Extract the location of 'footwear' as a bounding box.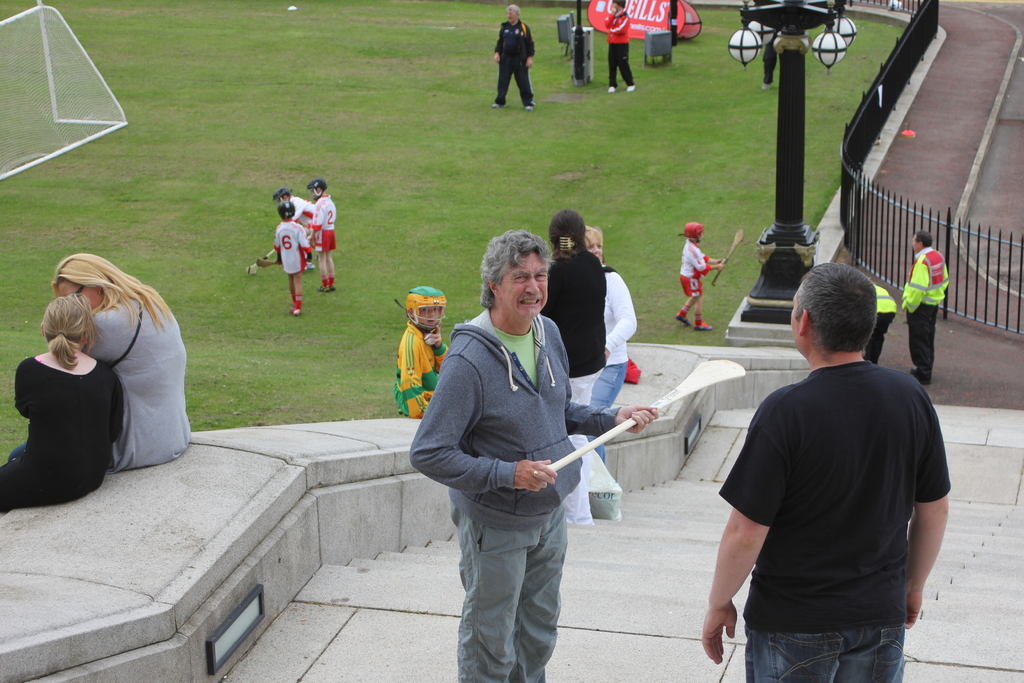
left=623, top=78, right=636, bottom=90.
